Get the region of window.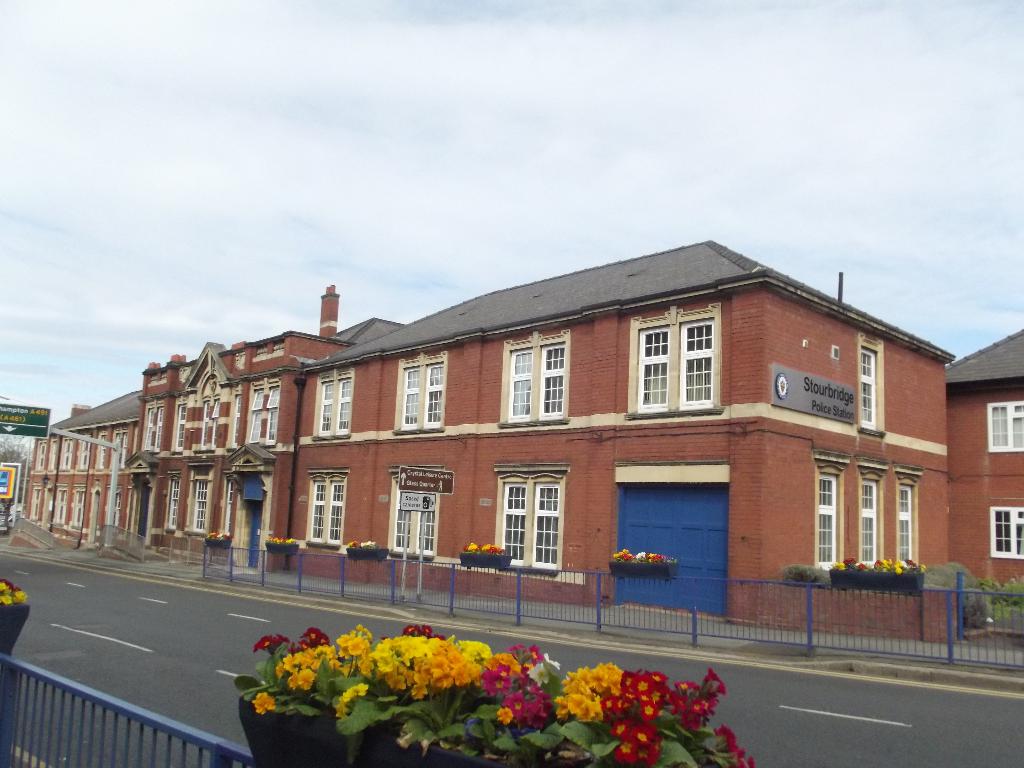
200, 401, 211, 446.
